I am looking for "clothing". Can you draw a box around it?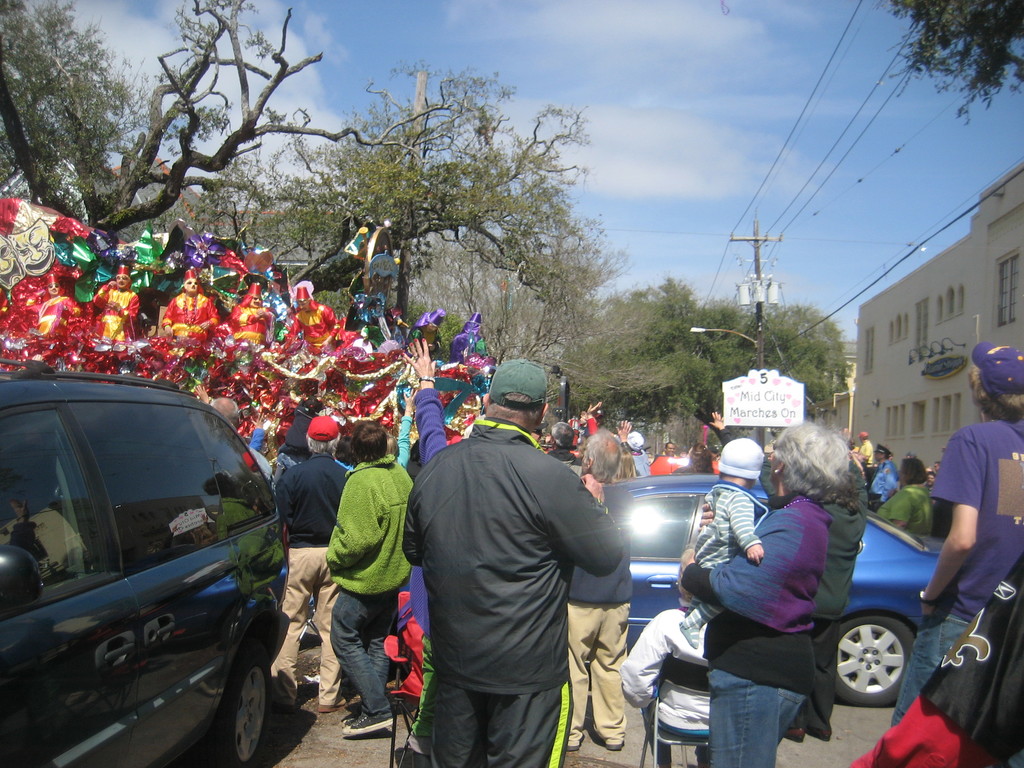
Sure, the bounding box is [328,582,402,711].
